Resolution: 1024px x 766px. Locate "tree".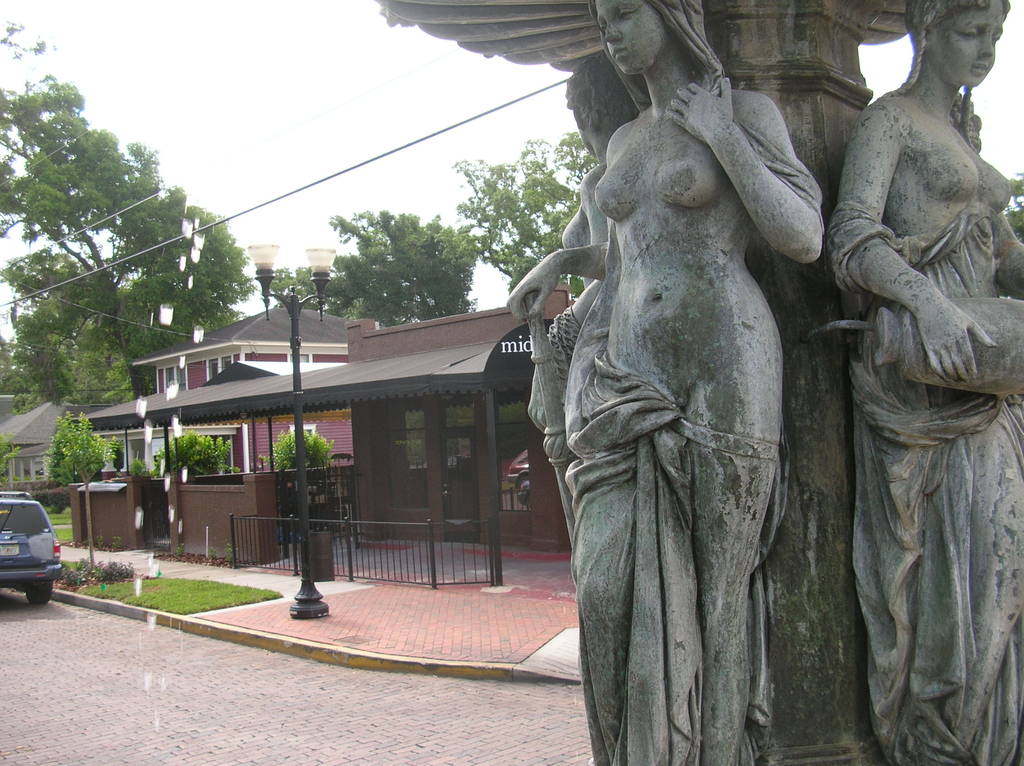
region(47, 413, 111, 504).
